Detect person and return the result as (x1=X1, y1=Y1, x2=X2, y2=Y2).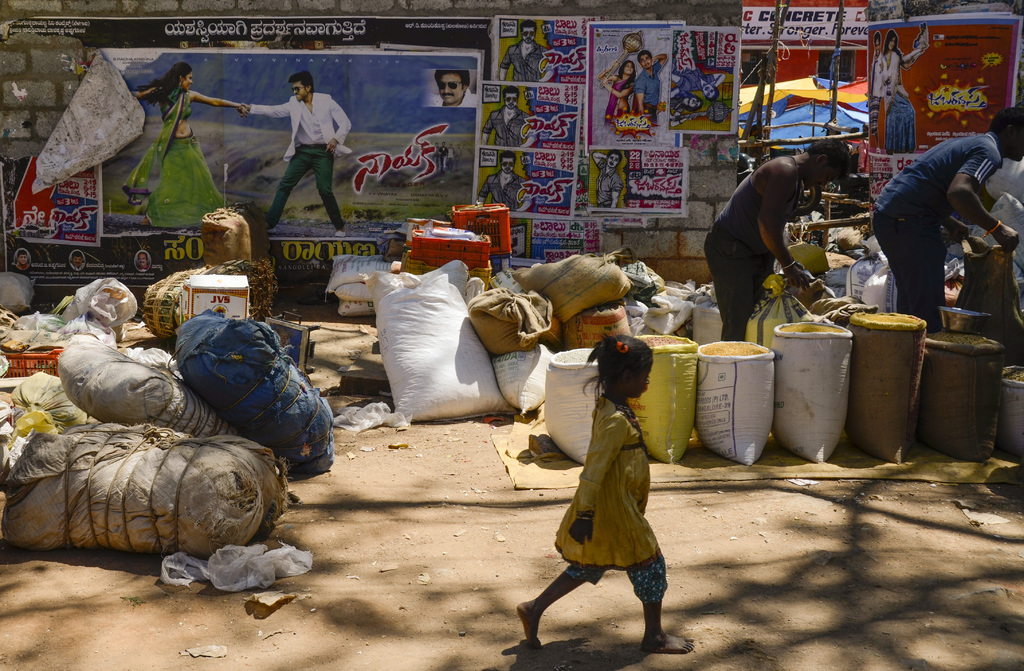
(x1=592, y1=152, x2=621, y2=209).
